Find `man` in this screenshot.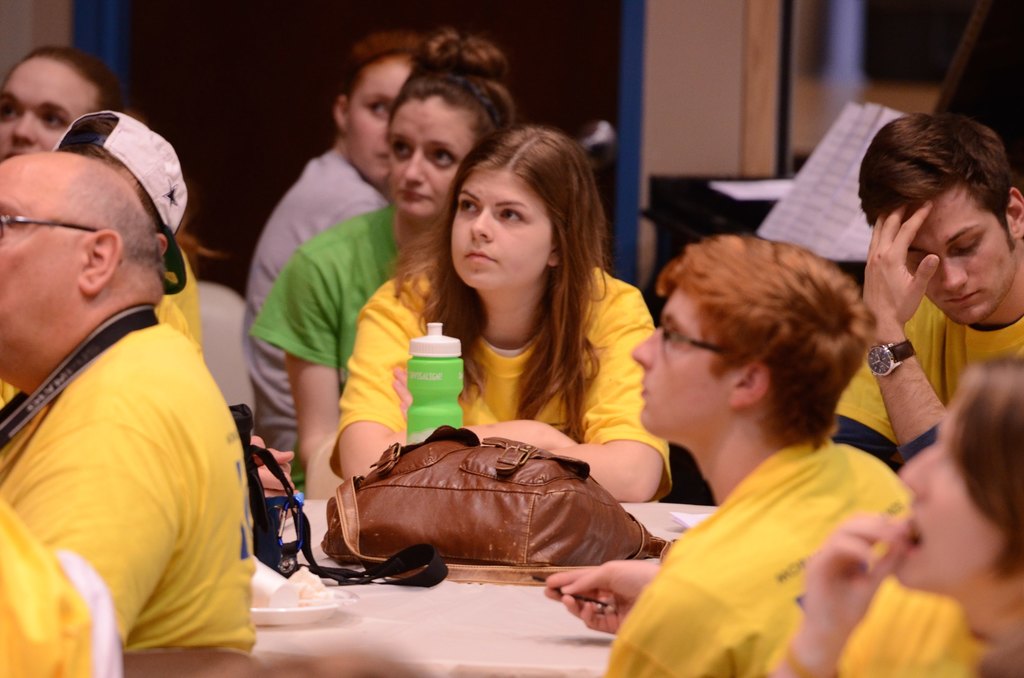
The bounding box for `man` is 0,151,256,677.
